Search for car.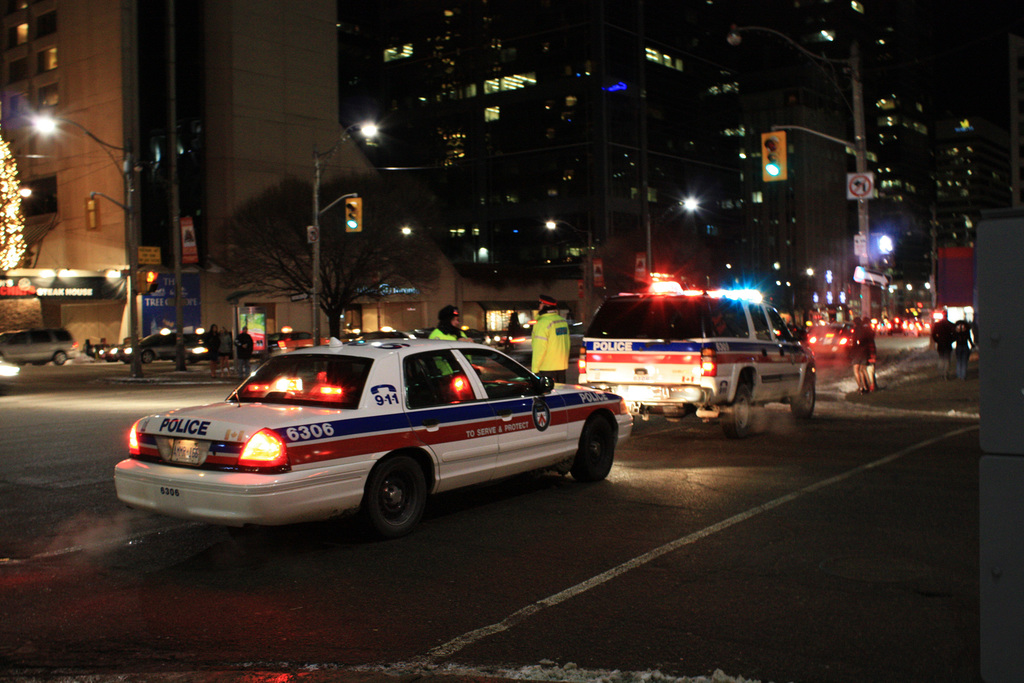
Found at <region>806, 320, 854, 361</region>.
